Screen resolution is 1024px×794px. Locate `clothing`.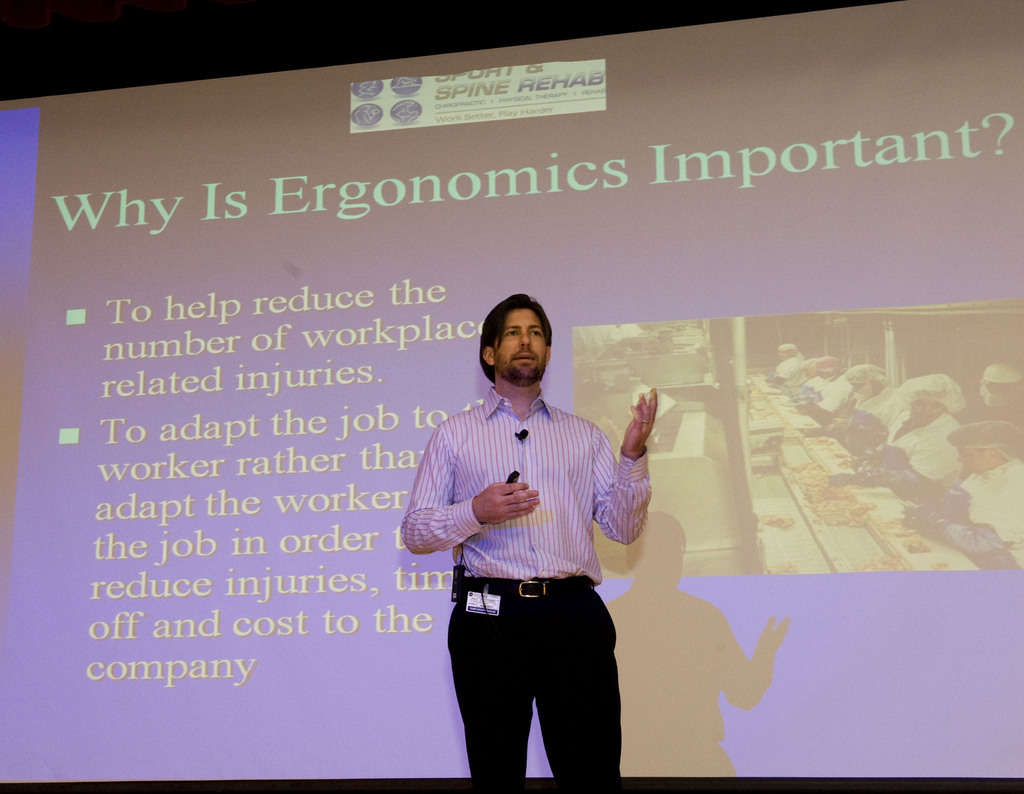
select_region(945, 457, 1023, 574).
